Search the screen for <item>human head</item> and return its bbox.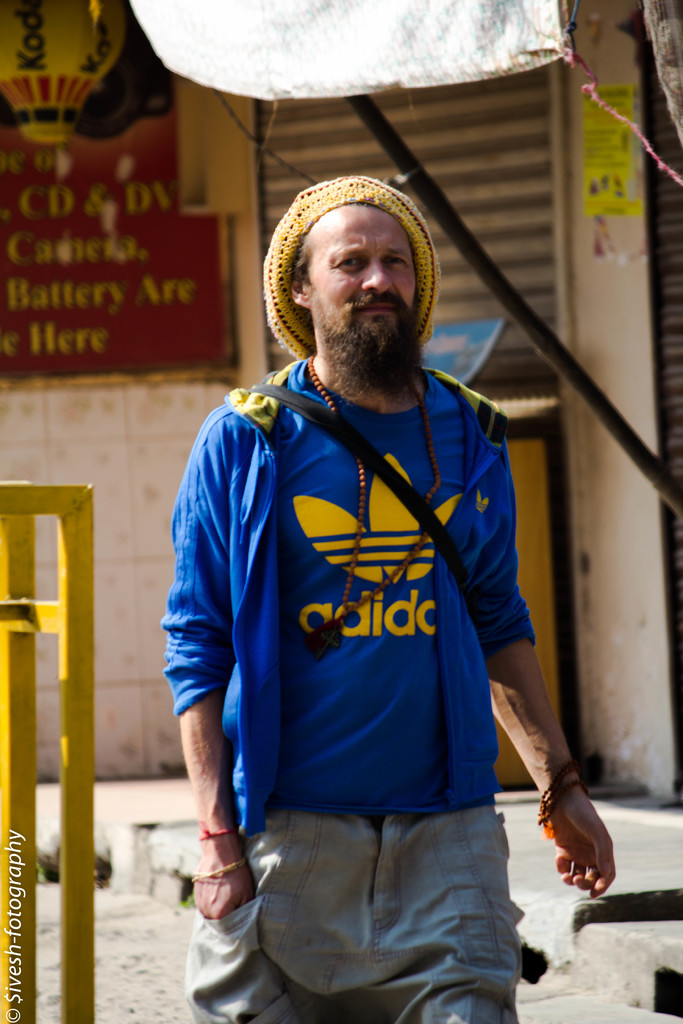
Found: (left=260, top=164, right=434, bottom=385).
